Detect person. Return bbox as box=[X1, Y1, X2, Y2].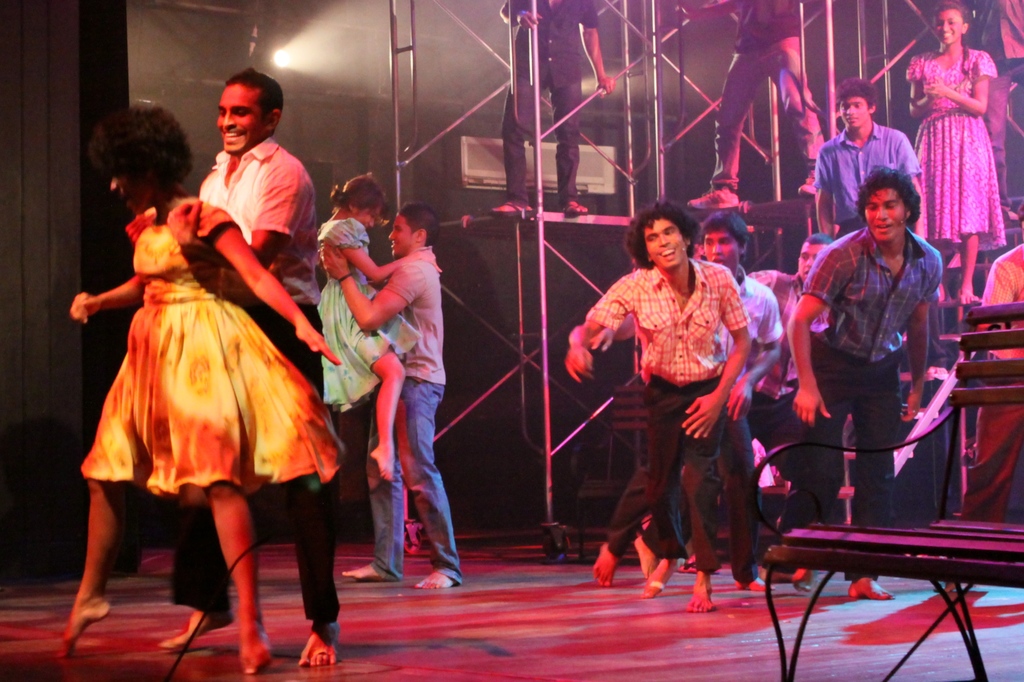
box=[560, 199, 754, 612].
